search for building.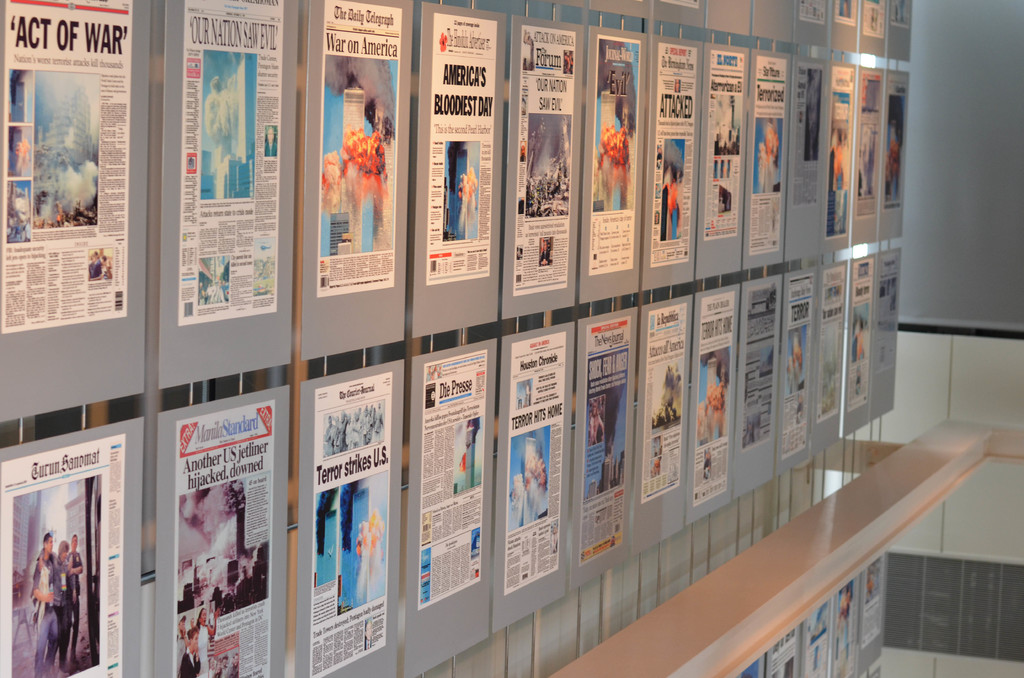
Found at bbox=[0, 0, 1023, 677].
